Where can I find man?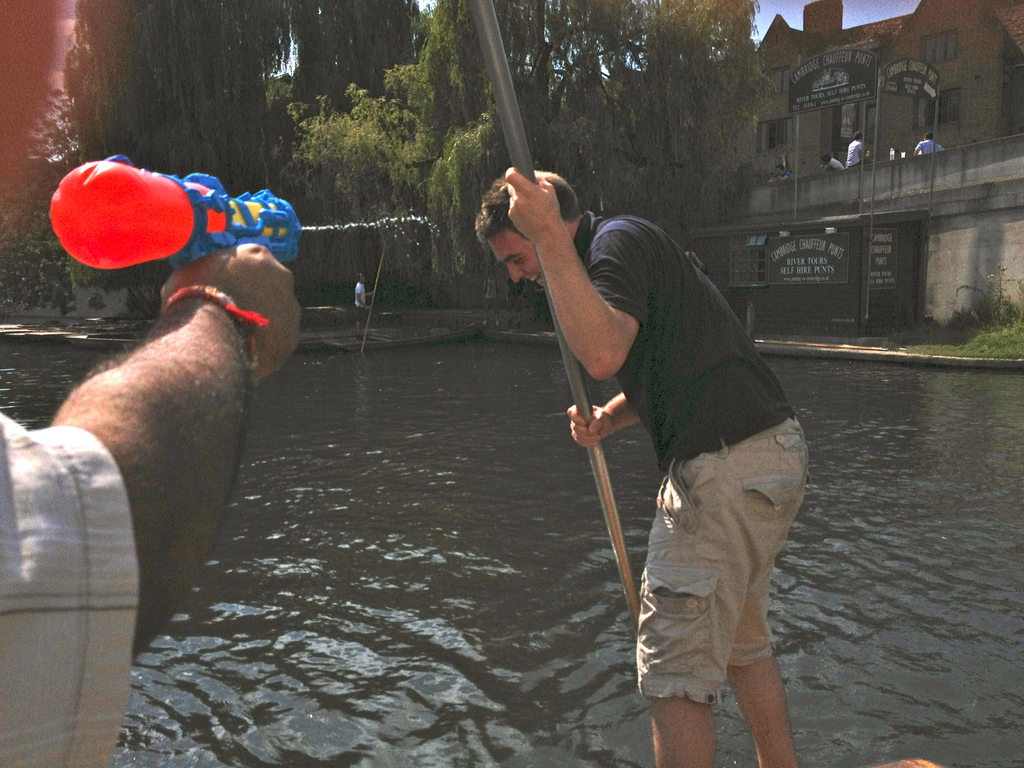
You can find it at bbox(352, 271, 374, 336).
